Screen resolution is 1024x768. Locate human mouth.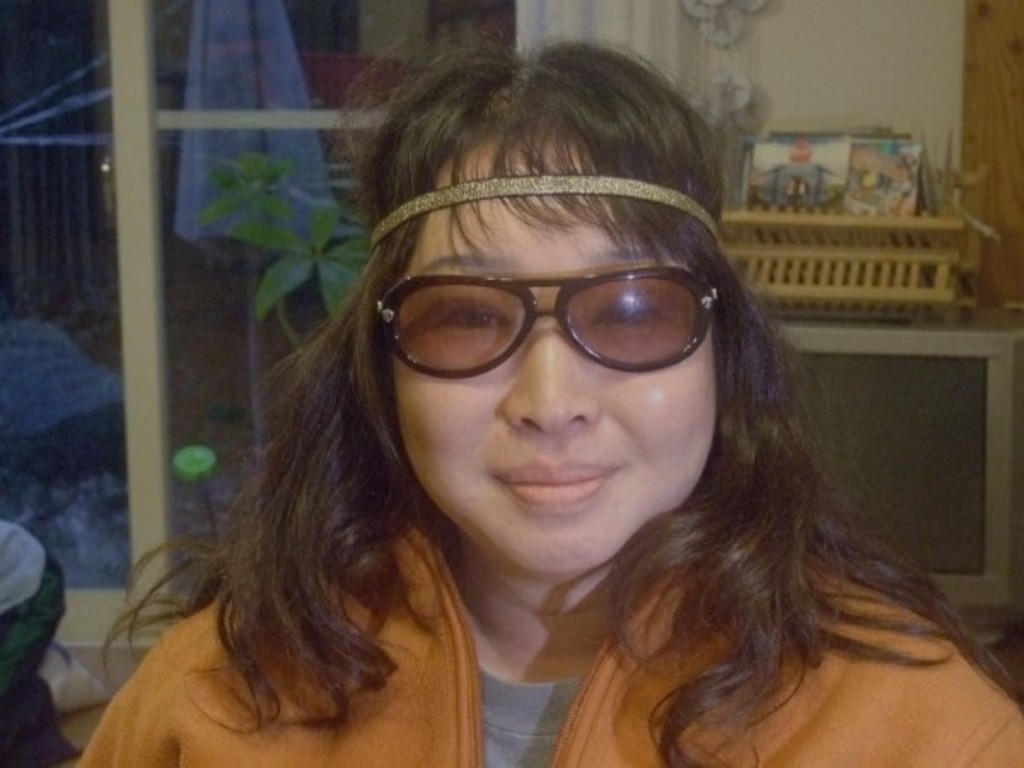
495, 461, 618, 510.
